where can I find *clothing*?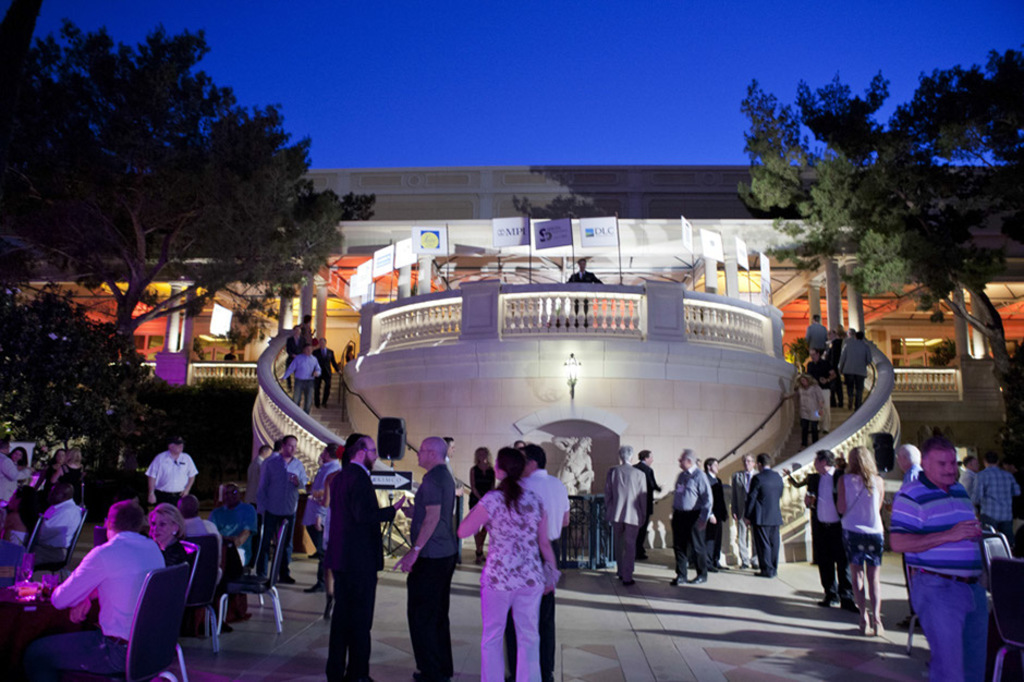
You can find it at crop(801, 470, 844, 604).
